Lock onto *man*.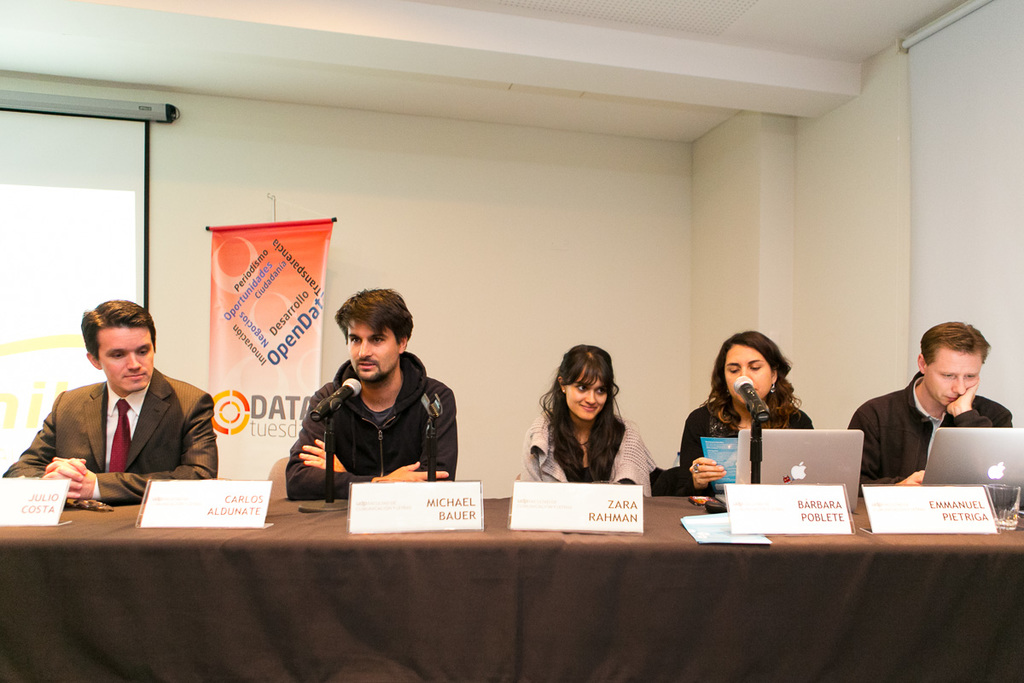
Locked: bbox=[840, 324, 1015, 488].
